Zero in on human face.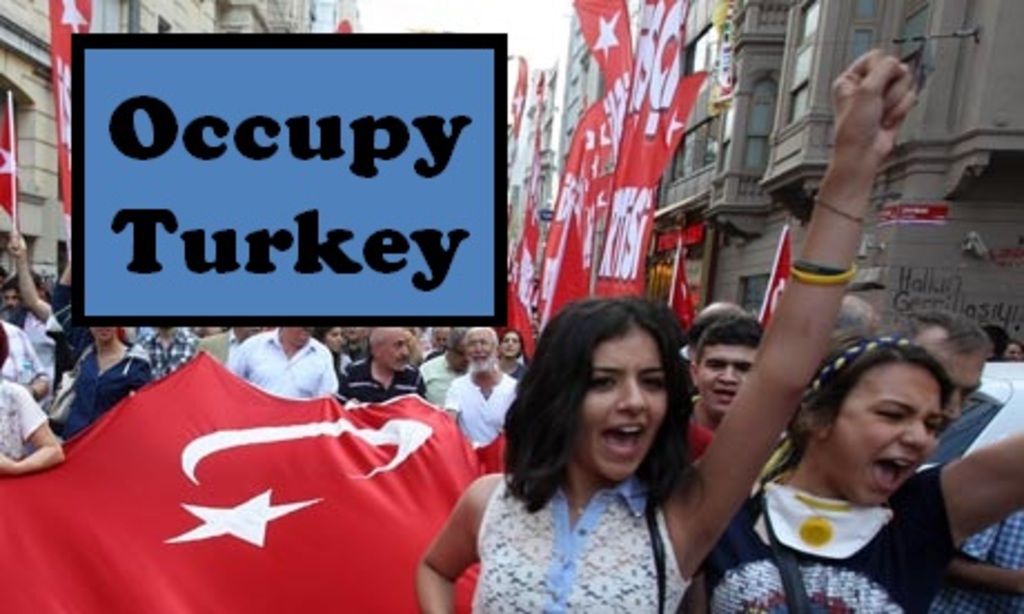
Zeroed in: BBox(501, 327, 521, 356).
